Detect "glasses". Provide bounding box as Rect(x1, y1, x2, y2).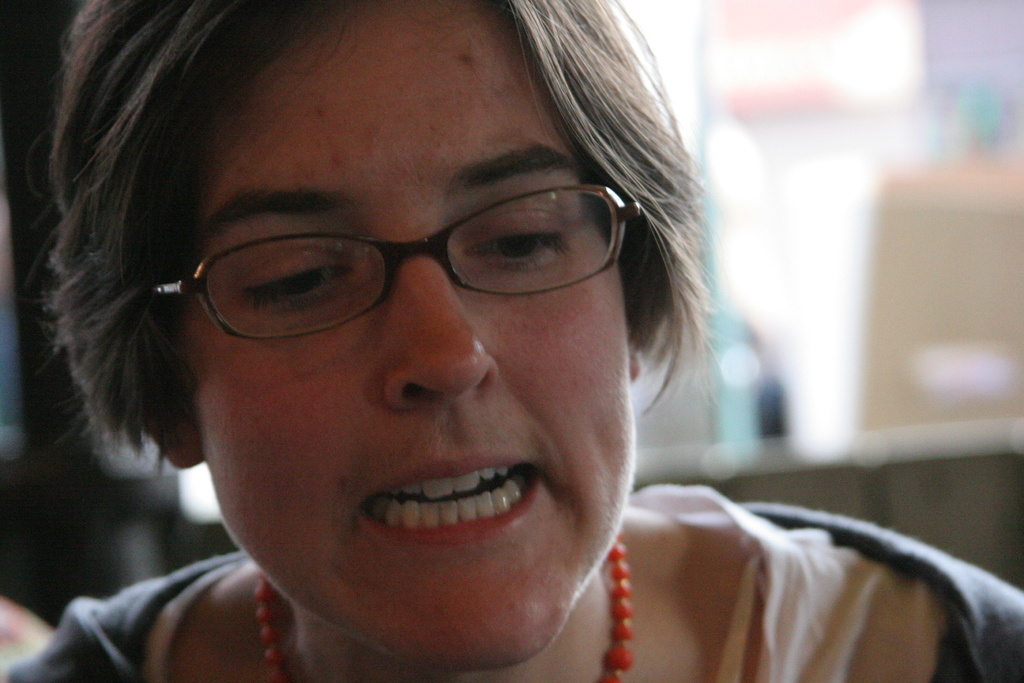
Rect(136, 185, 646, 348).
